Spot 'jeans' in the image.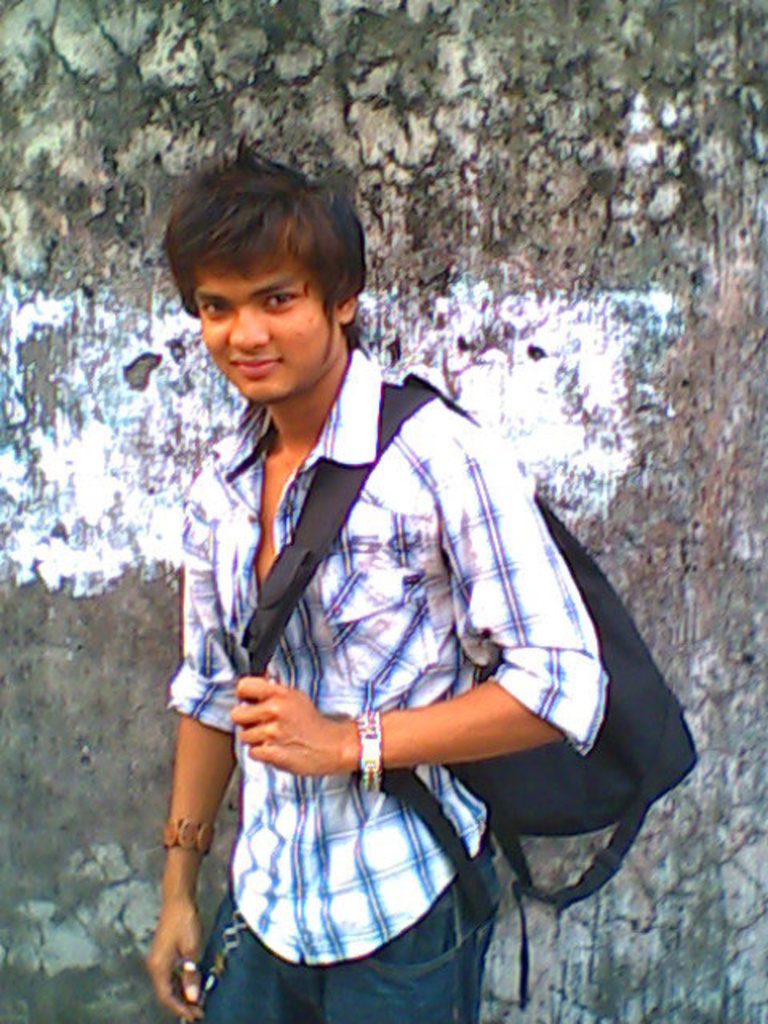
'jeans' found at box(152, 840, 512, 1022).
